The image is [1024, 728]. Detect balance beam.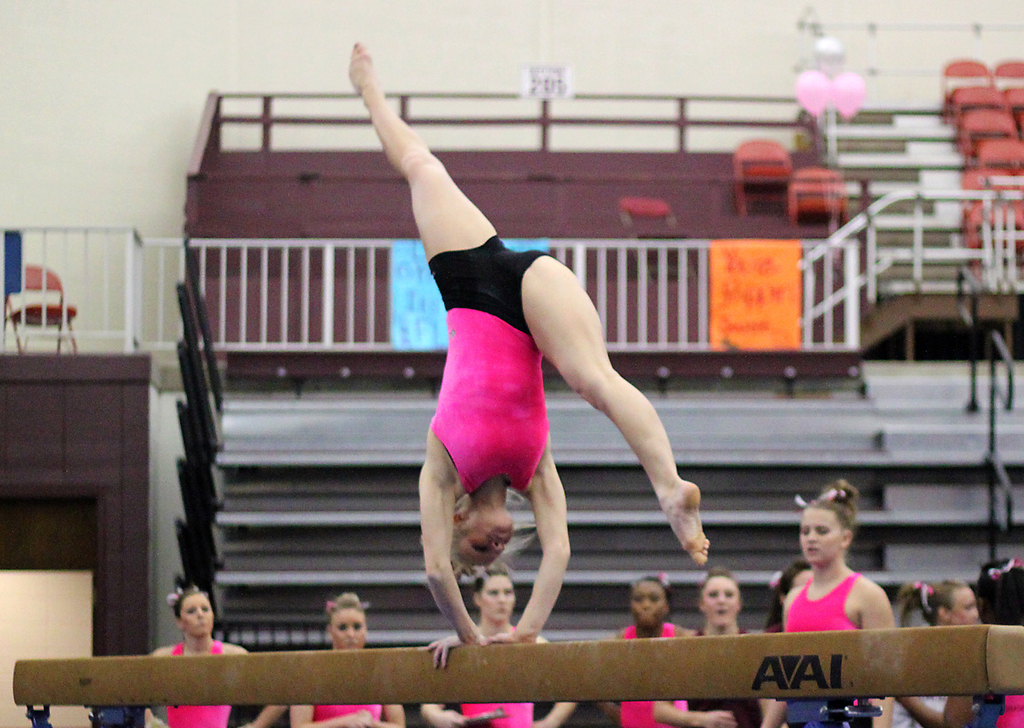
Detection: [11, 624, 1023, 706].
